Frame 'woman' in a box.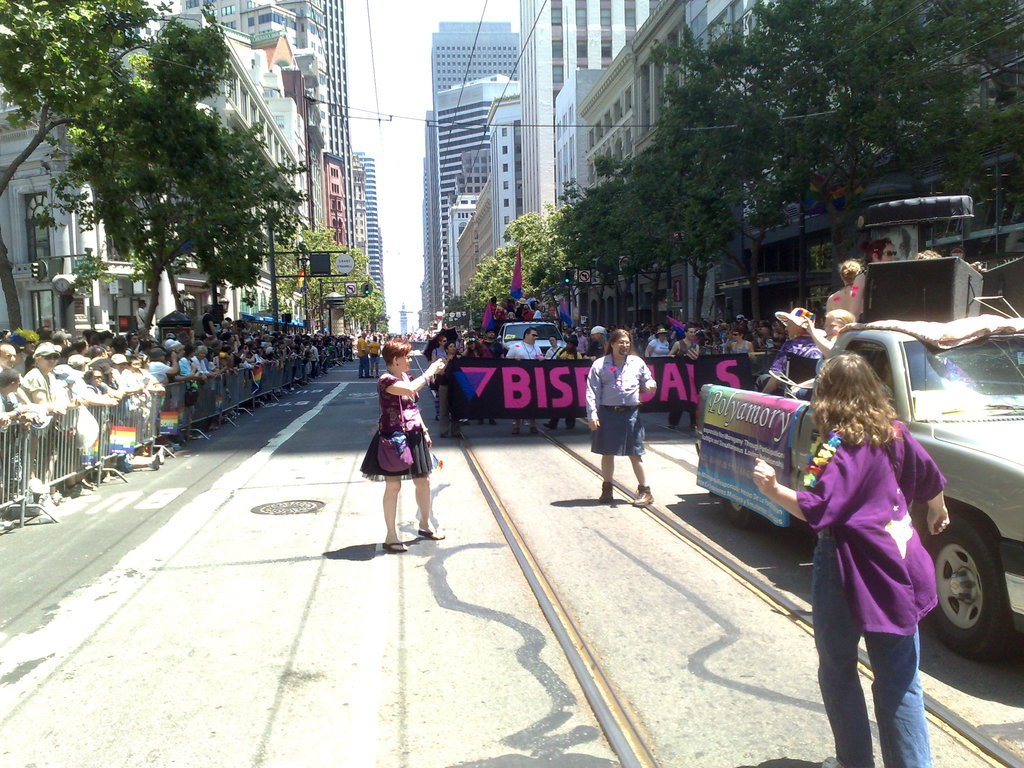
{"x1": 358, "y1": 338, "x2": 444, "y2": 556}.
